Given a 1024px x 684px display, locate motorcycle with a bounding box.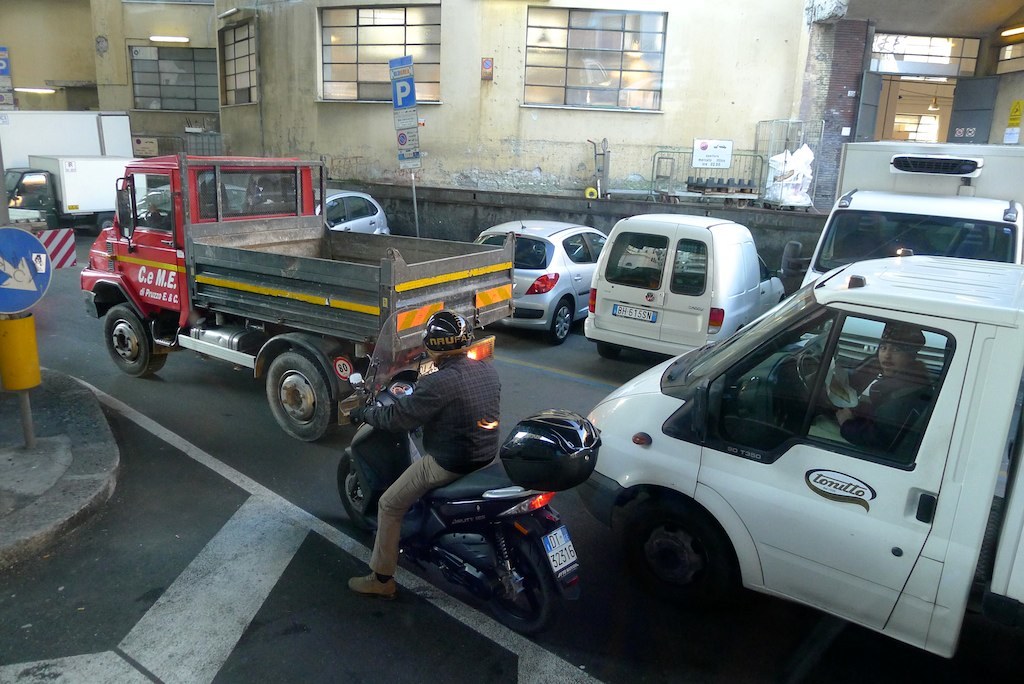
Located: 322/356/660/620.
